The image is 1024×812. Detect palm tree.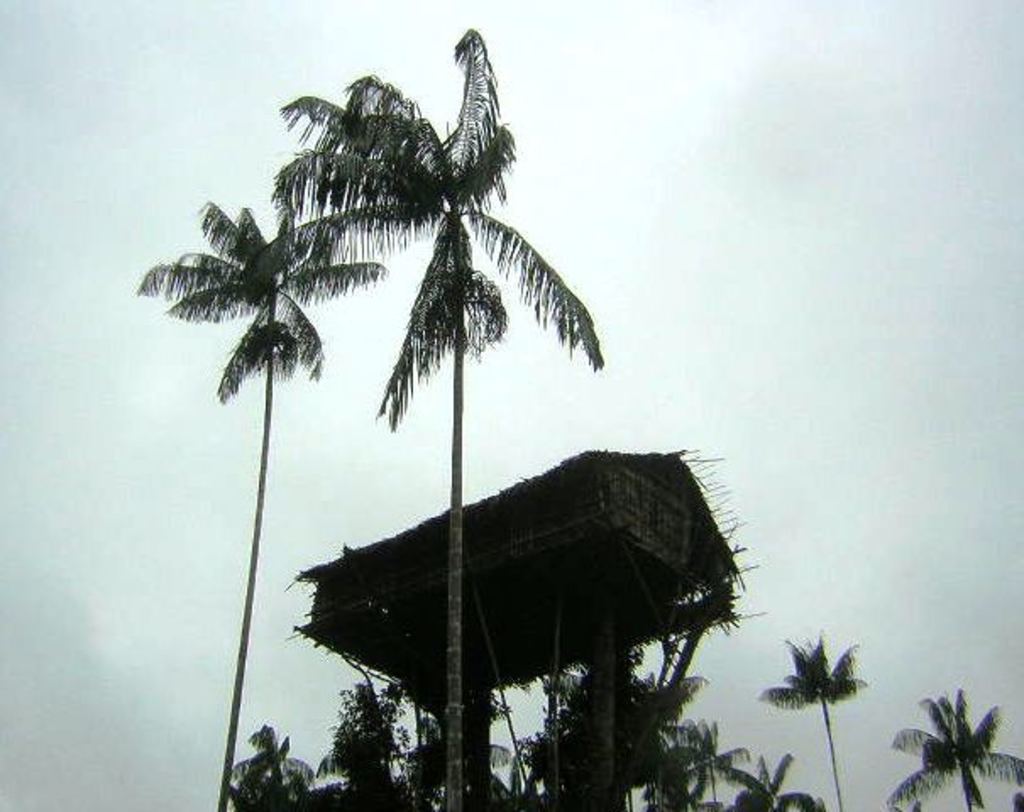
Detection: bbox=(183, 73, 626, 773).
